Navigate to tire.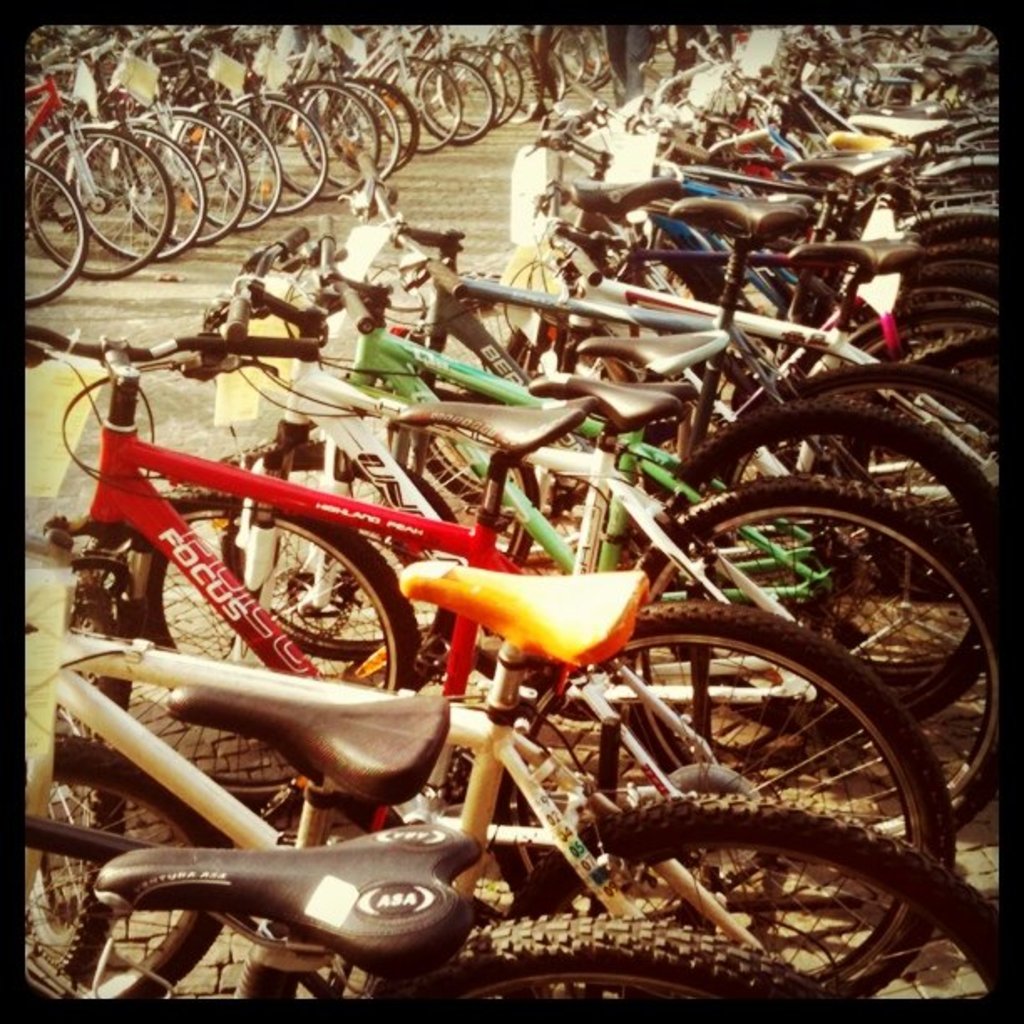
Navigation target: <bbox>157, 490, 423, 694</bbox>.
